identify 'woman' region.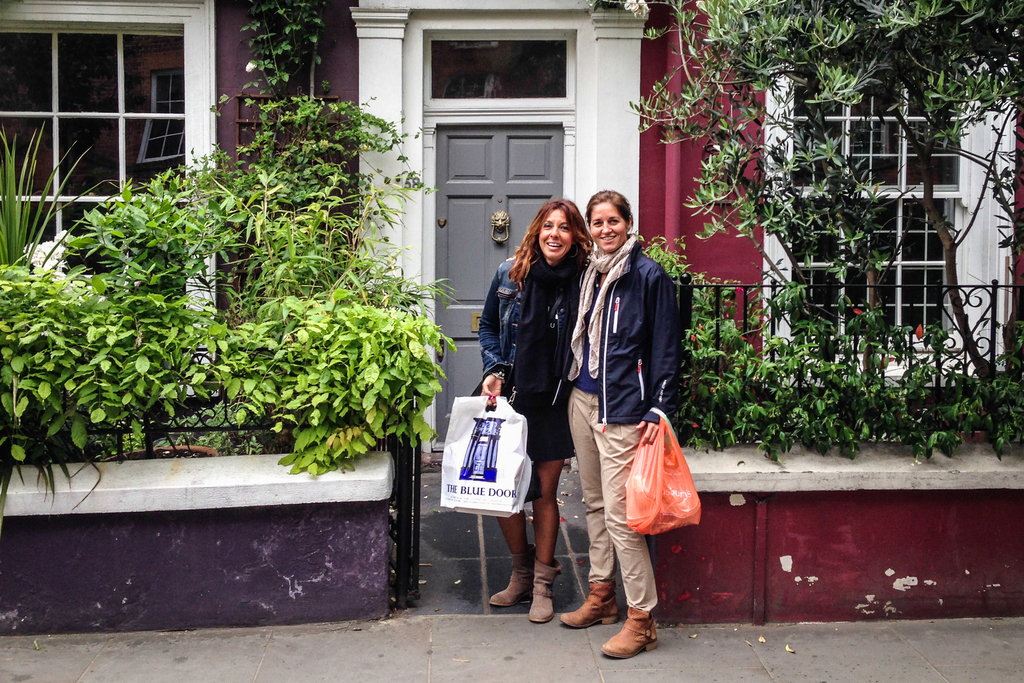
Region: Rect(460, 197, 591, 624).
